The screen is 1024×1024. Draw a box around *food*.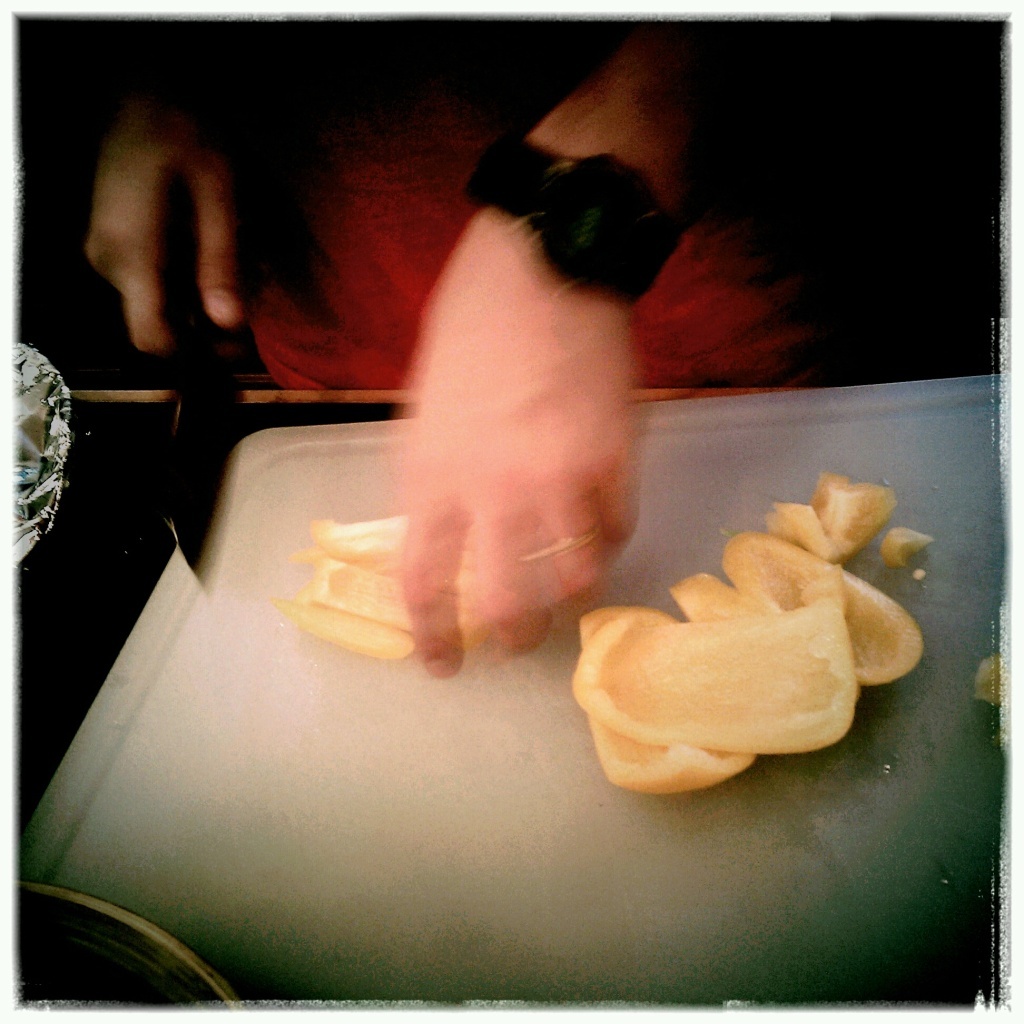
875 524 933 570.
